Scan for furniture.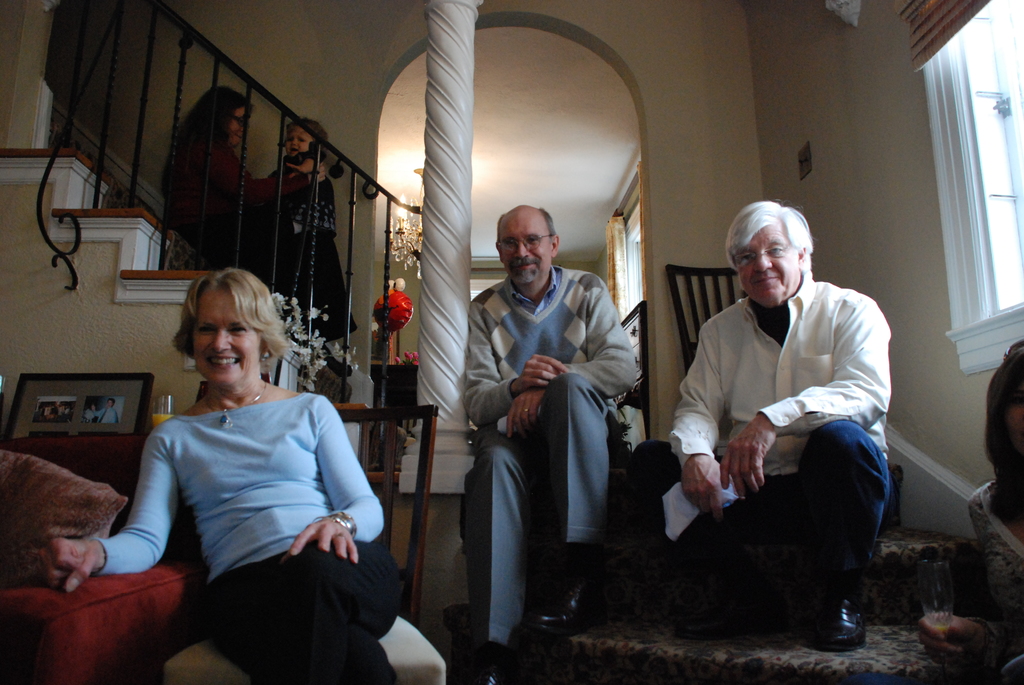
Scan result: {"left": 370, "top": 365, "right": 416, "bottom": 437}.
